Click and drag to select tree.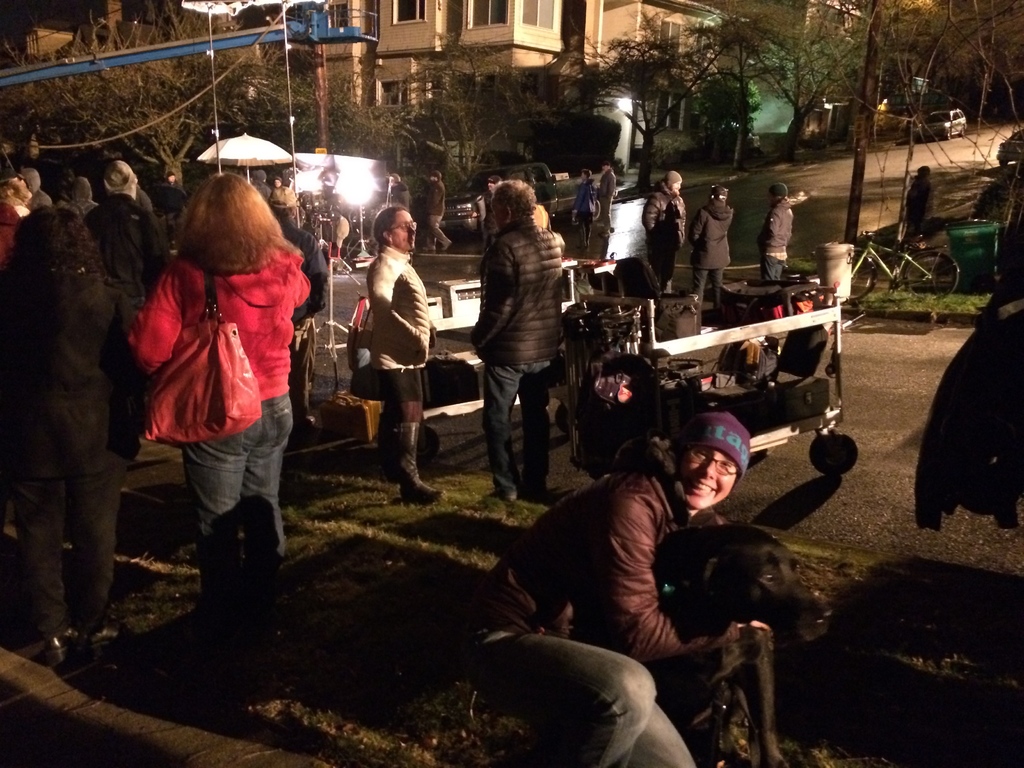
Selection: region(861, 0, 1023, 148).
